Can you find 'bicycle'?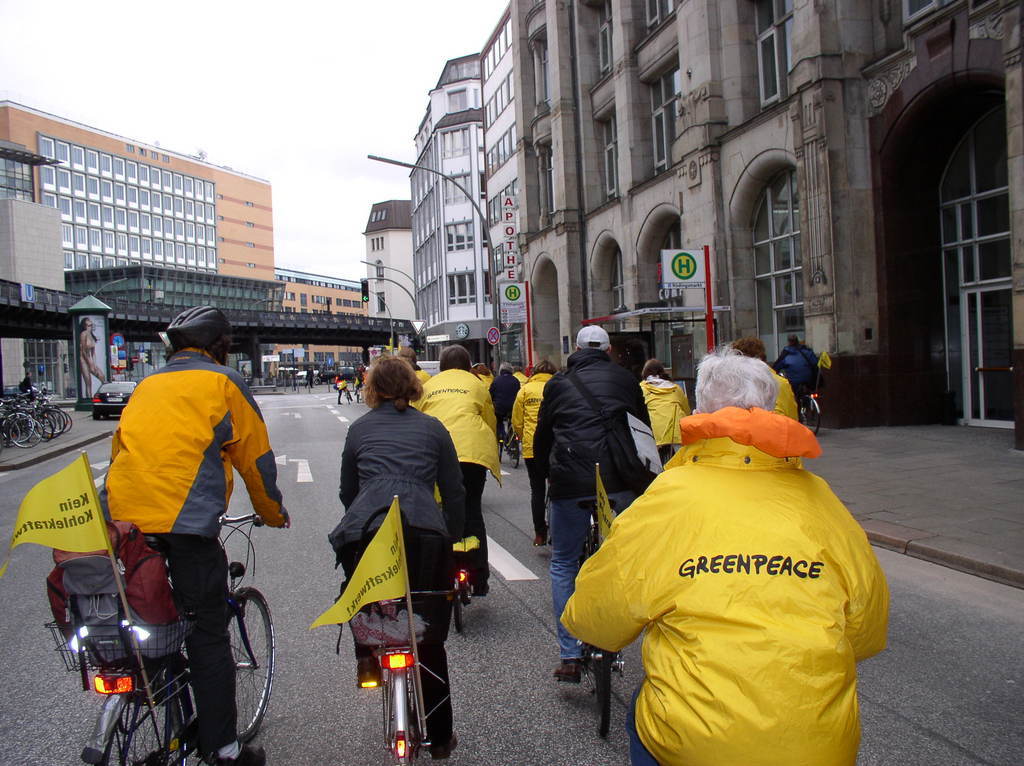
Yes, bounding box: {"left": 83, "top": 512, "right": 267, "bottom": 764}.
